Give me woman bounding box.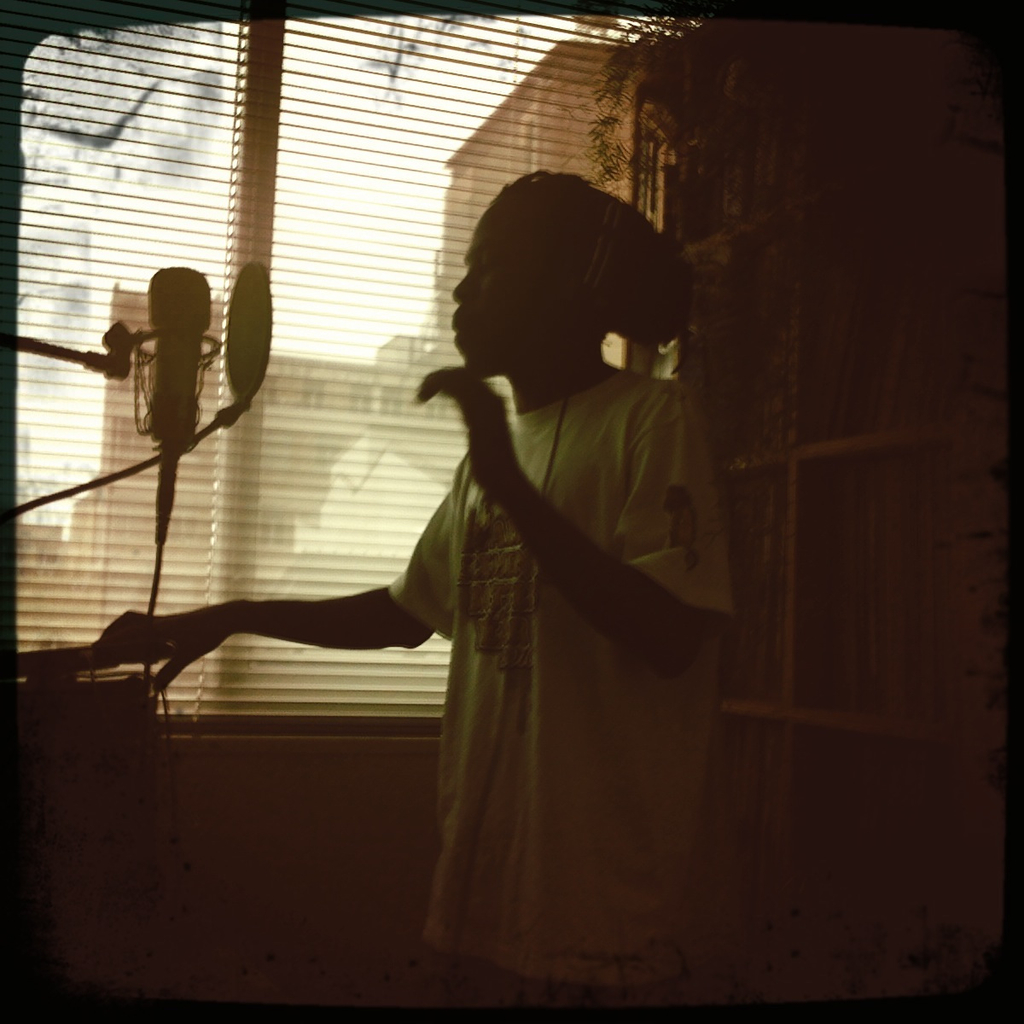
select_region(95, 172, 736, 1023).
